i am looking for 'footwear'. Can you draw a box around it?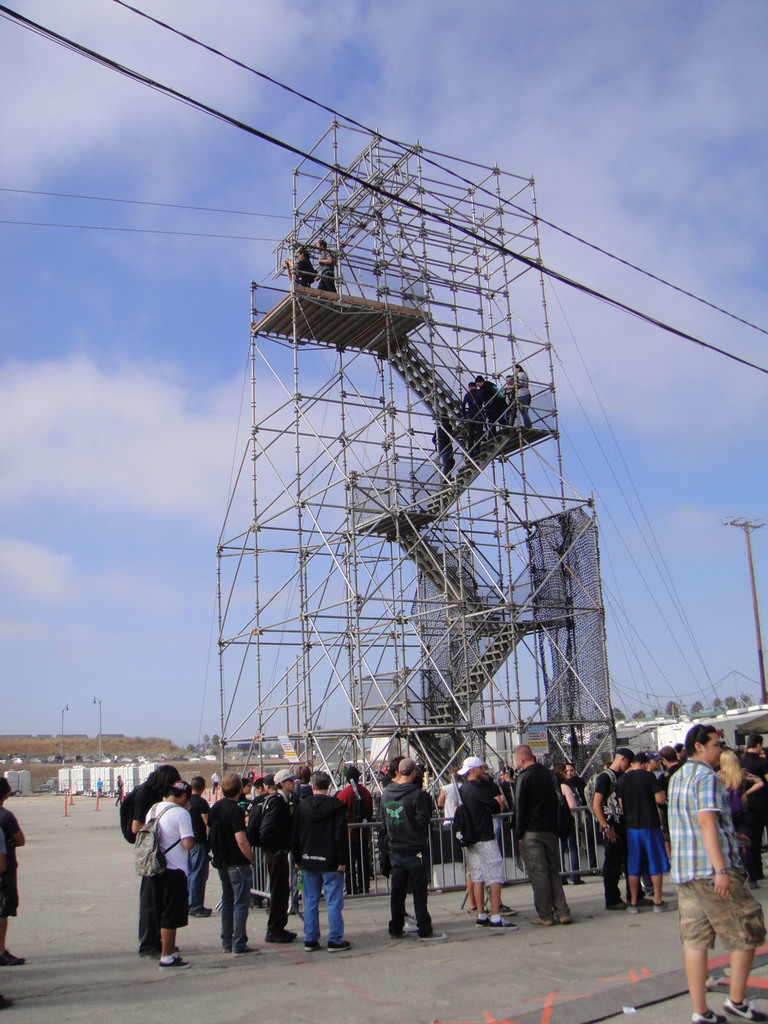
Sure, the bounding box is x1=235, y1=944, x2=259, y2=958.
